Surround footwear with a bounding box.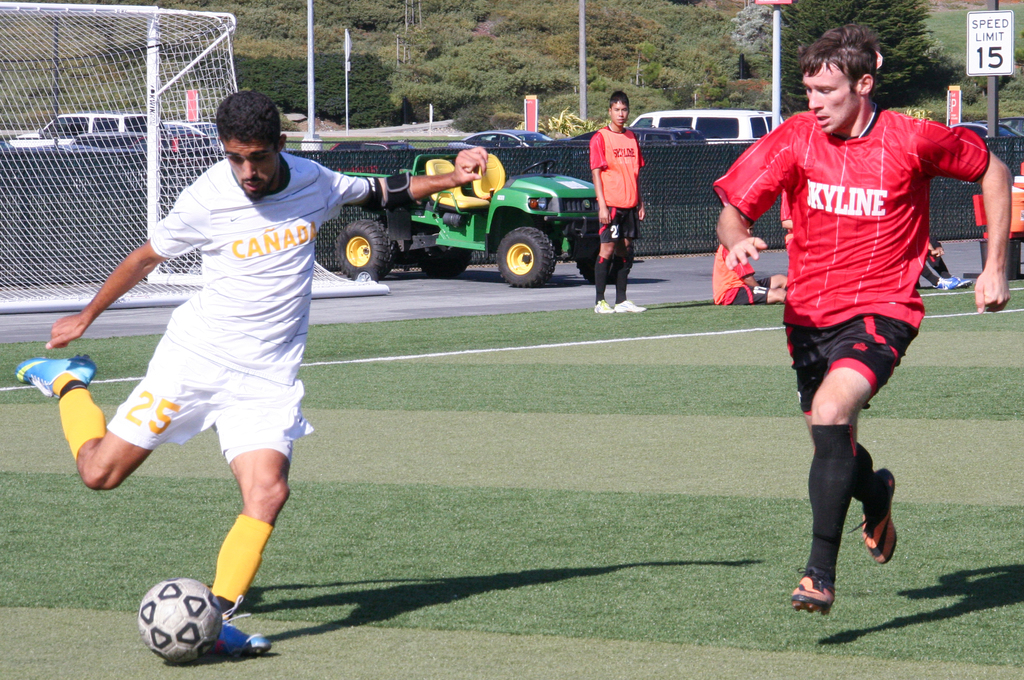
bbox(937, 271, 968, 295).
